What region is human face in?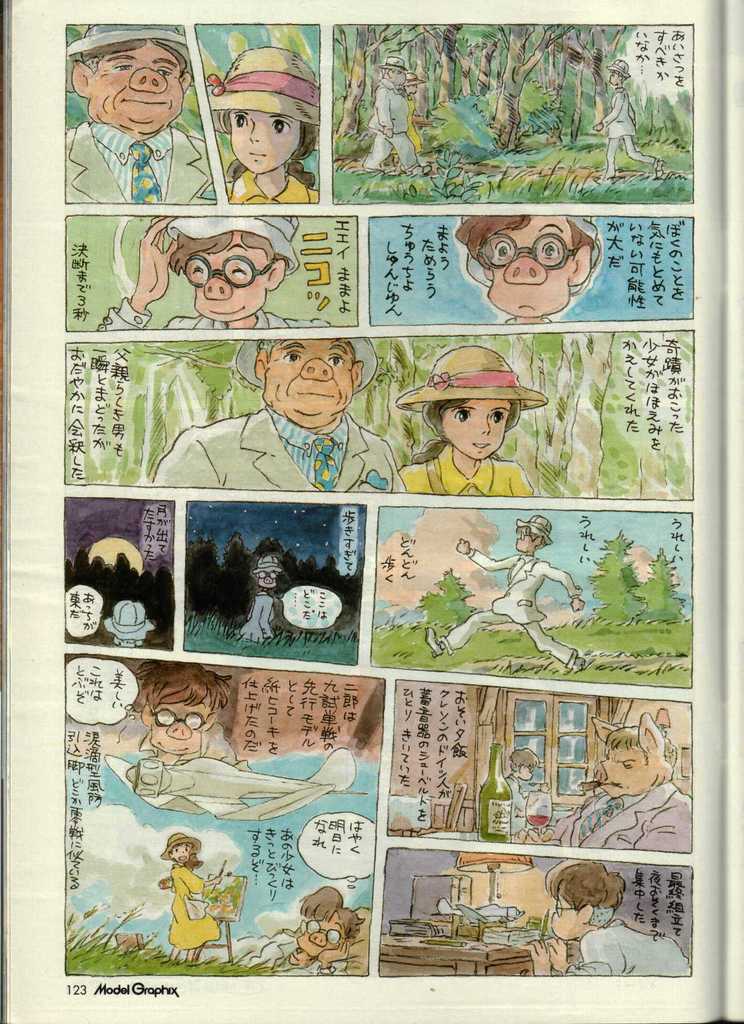
Rect(515, 528, 537, 550).
